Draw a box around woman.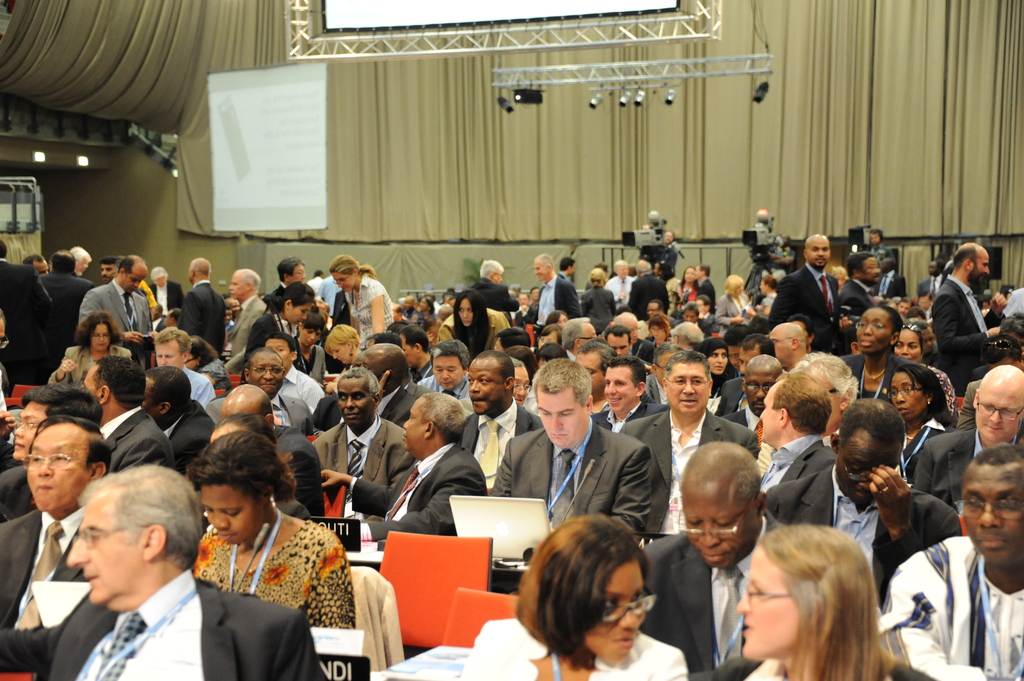
698,335,736,388.
